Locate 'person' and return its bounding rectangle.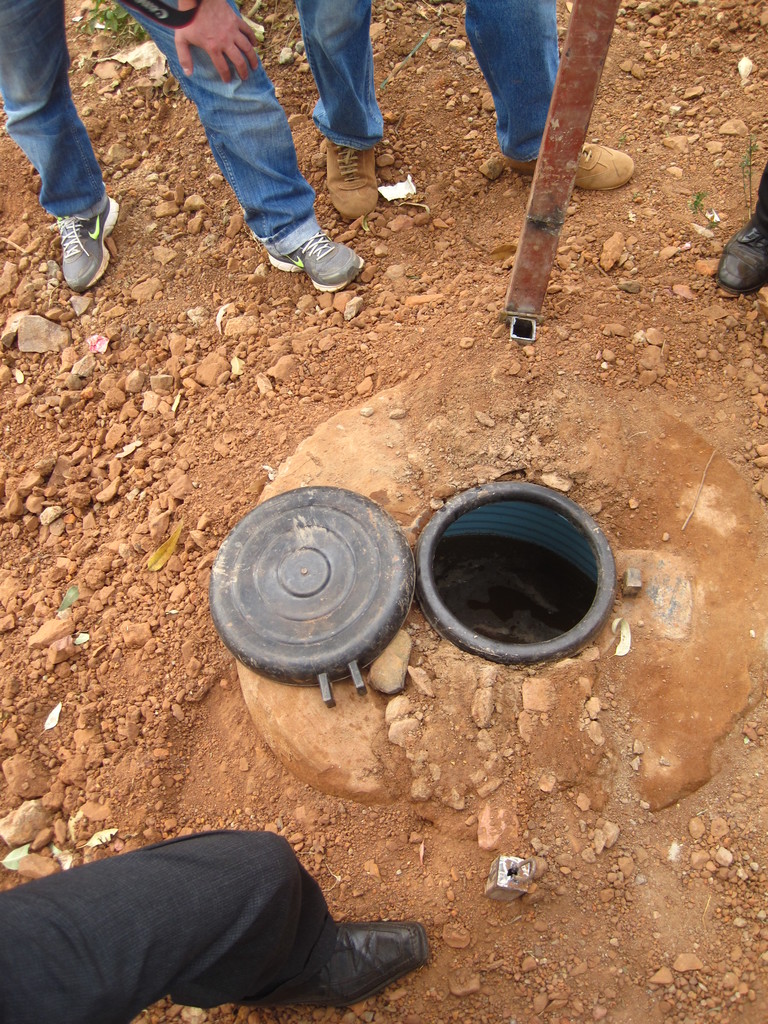
region(717, 161, 767, 296).
